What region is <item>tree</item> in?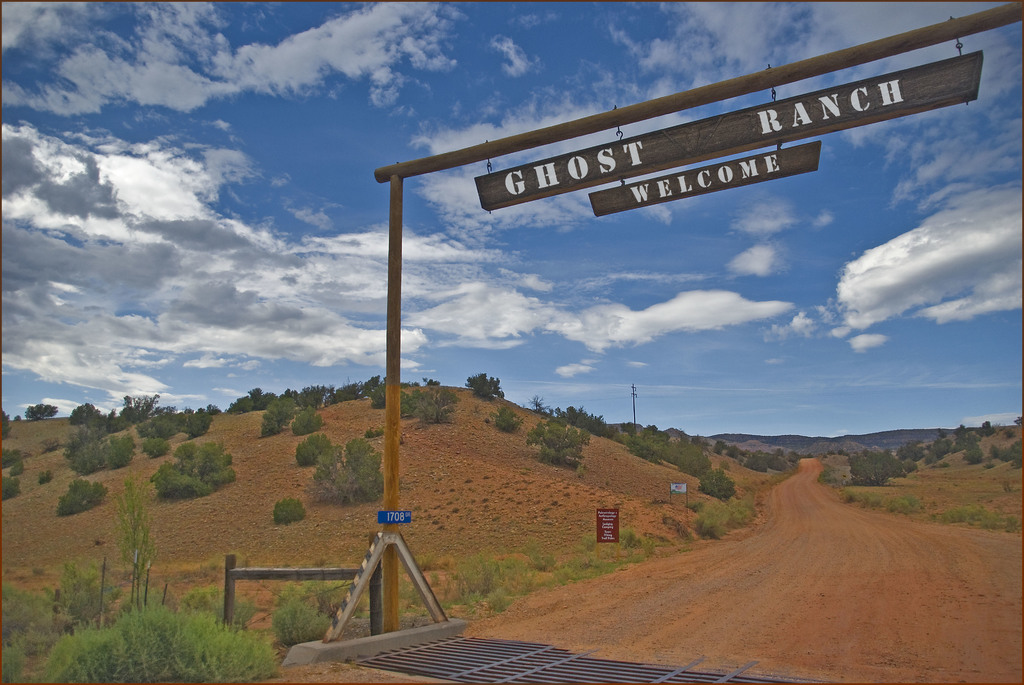
(left=111, top=390, right=163, bottom=425).
